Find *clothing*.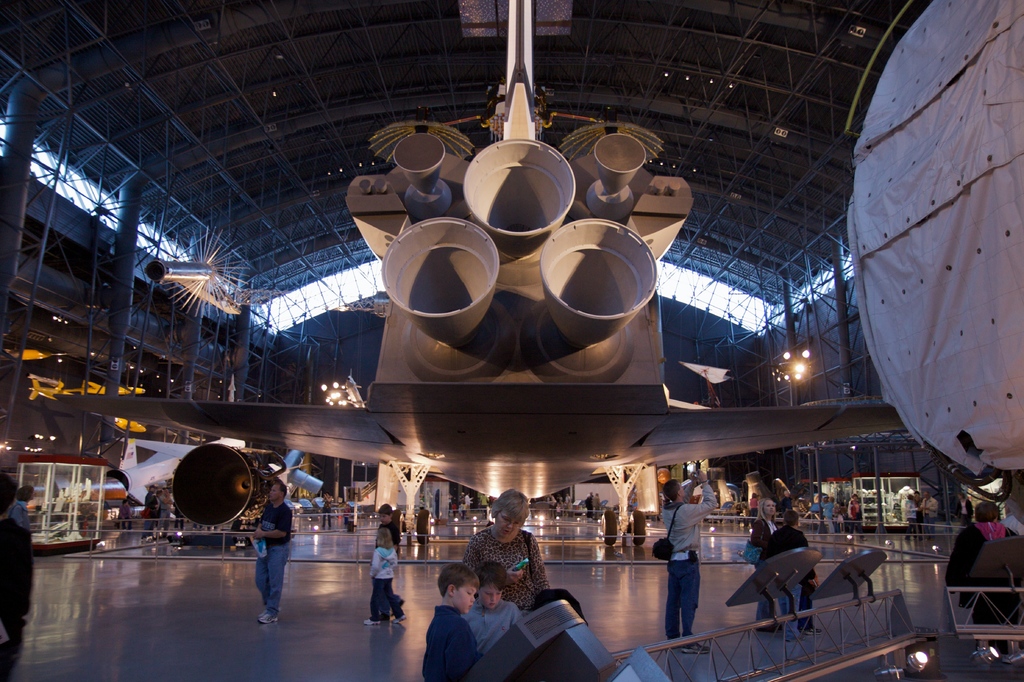
{"left": 422, "top": 606, "right": 486, "bottom": 681}.
